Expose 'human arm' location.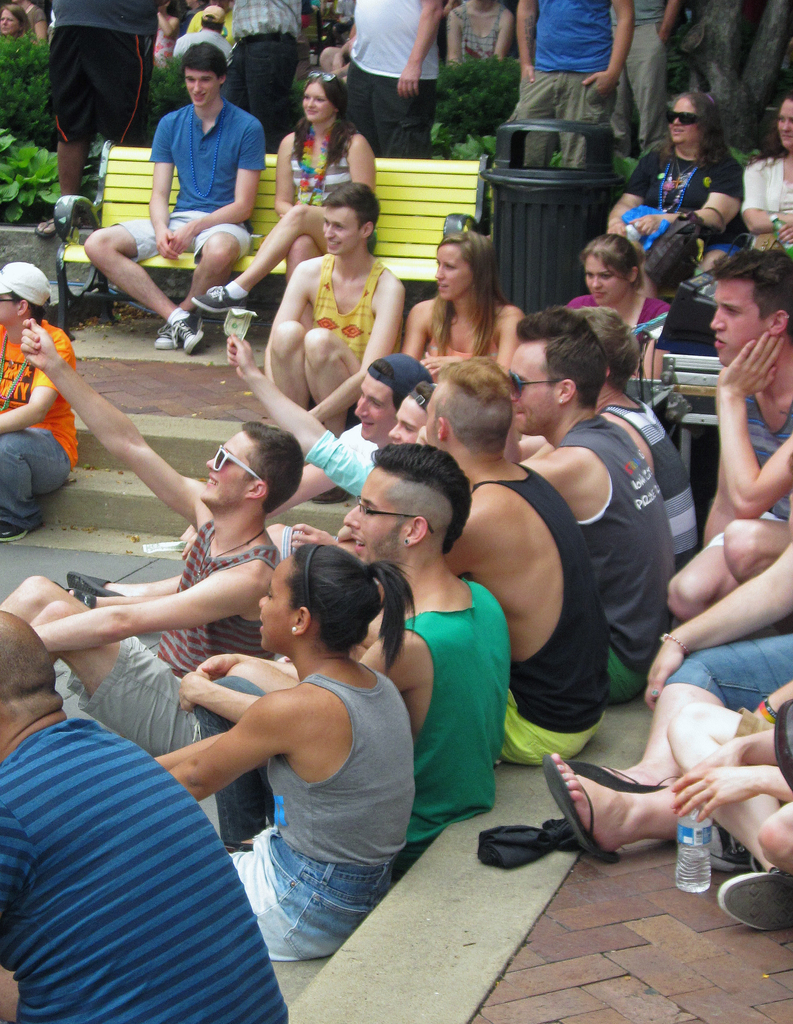
Exposed at x1=203, y1=634, x2=291, y2=682.
